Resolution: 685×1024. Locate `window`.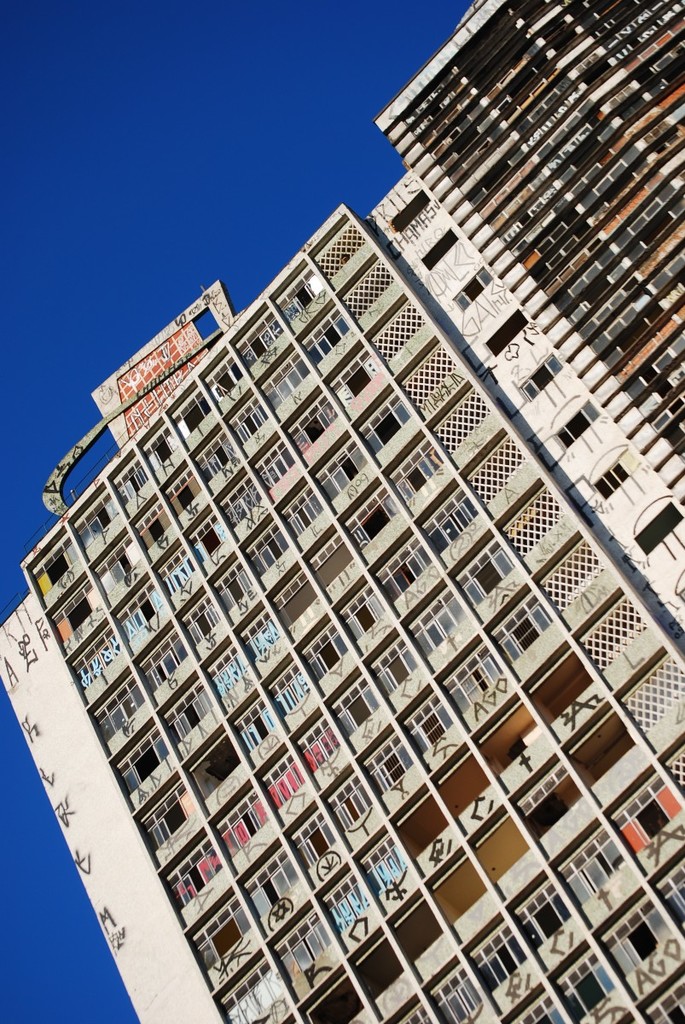
{"x1": 552, "y1": 398, "x2": 603, "y2": 452}.
